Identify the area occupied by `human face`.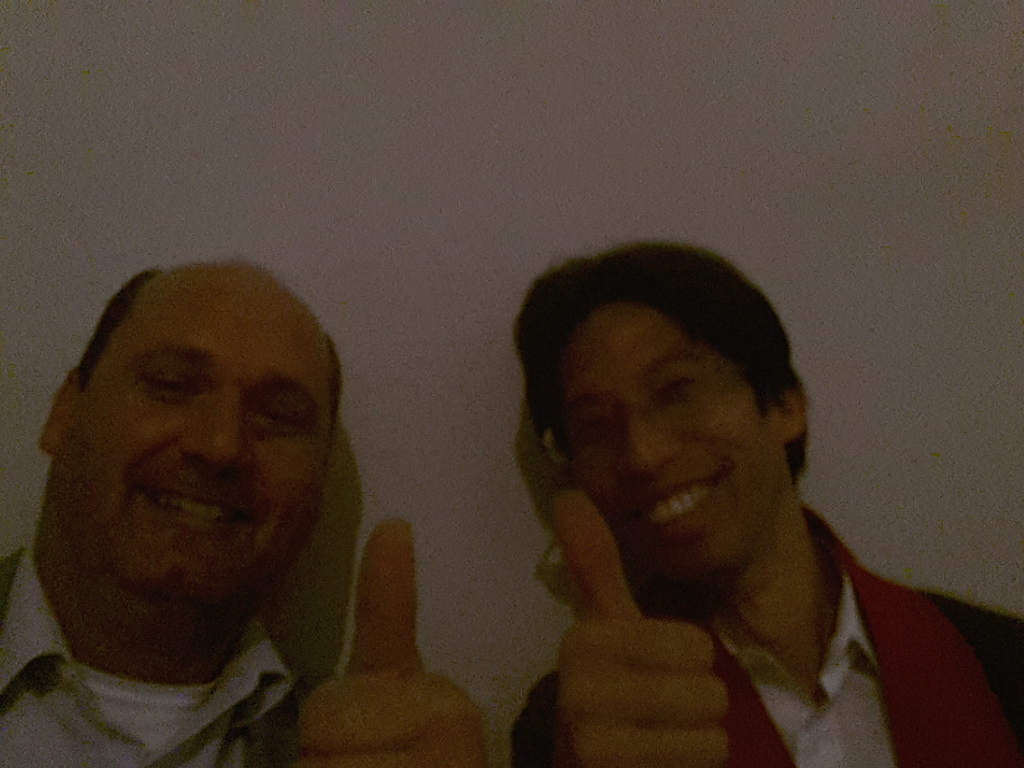
Area: 53/296/331/606.
